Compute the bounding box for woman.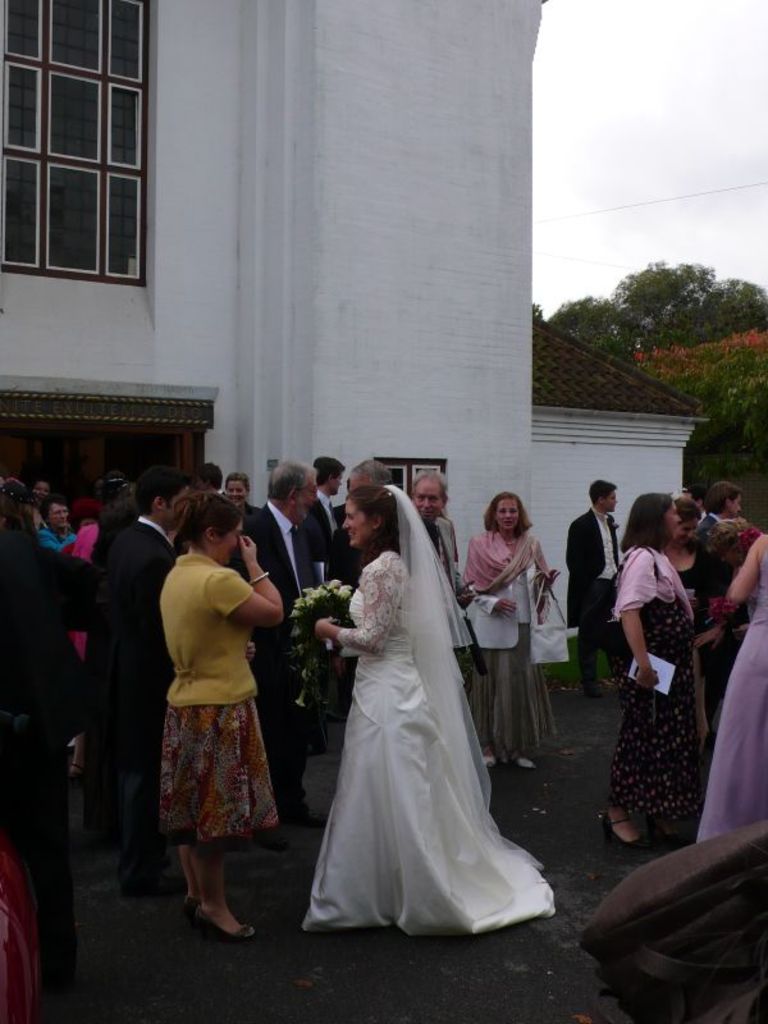
[453, 490, 552, 773].
